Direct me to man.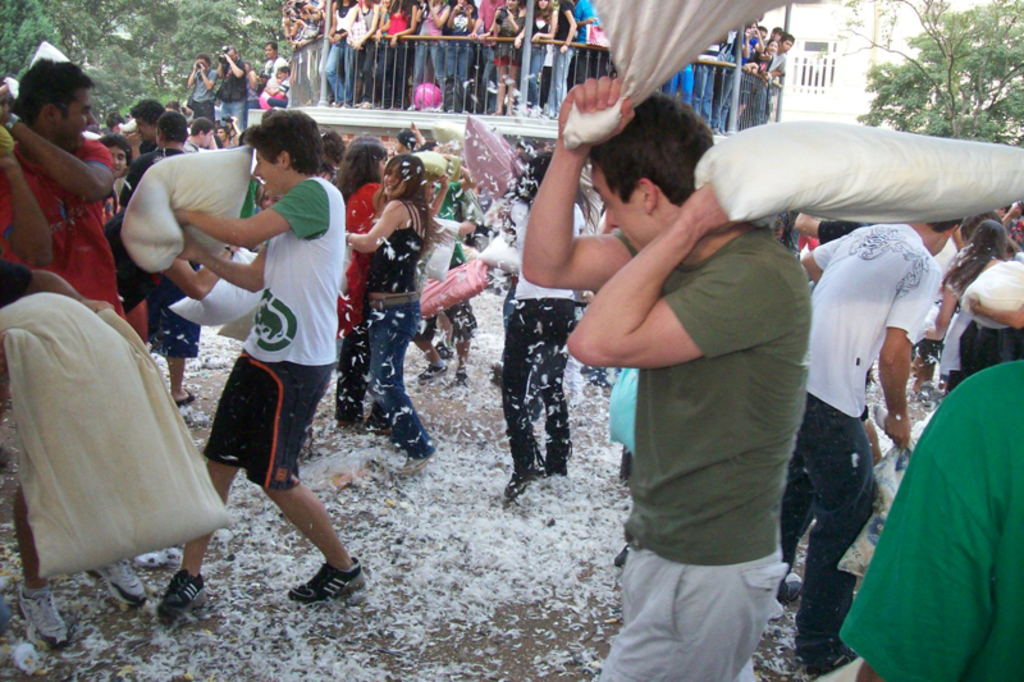
Direction: 517:72:818:681.
